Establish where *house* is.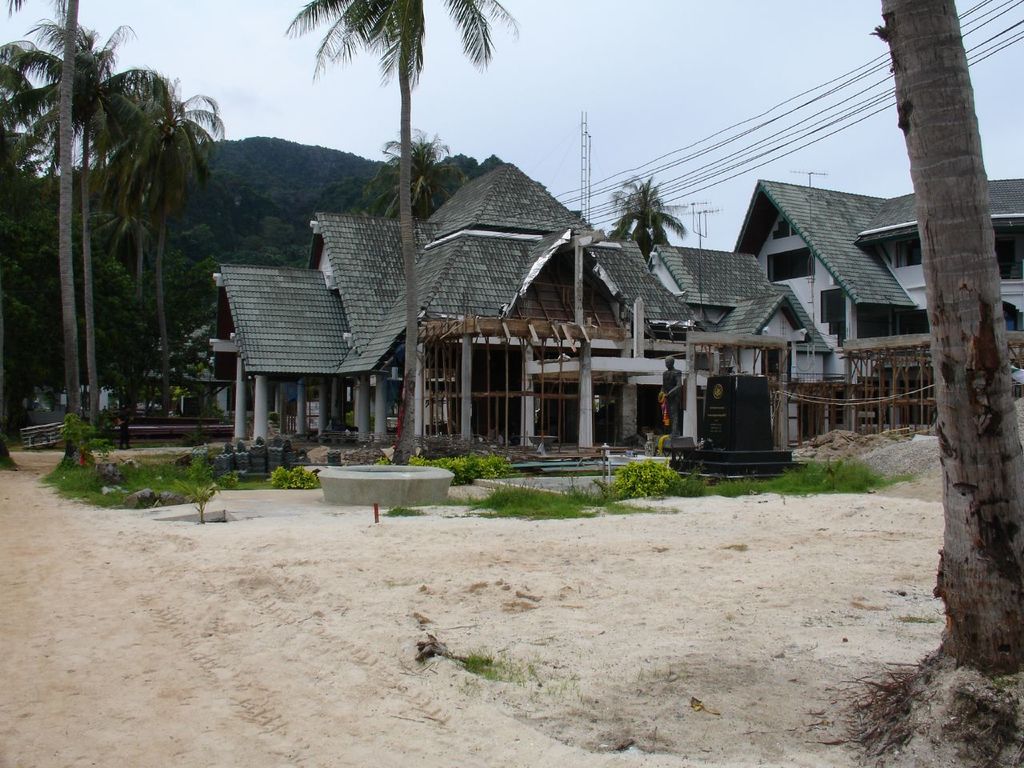
Established at [177,135,902,480].
